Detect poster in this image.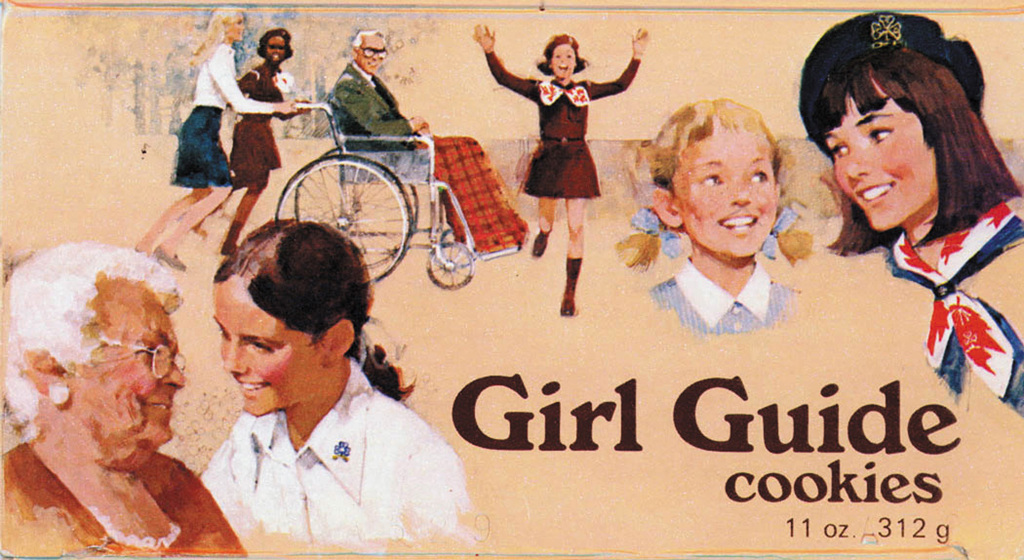
Detection: select_region(0, 1, 1023, 559).
